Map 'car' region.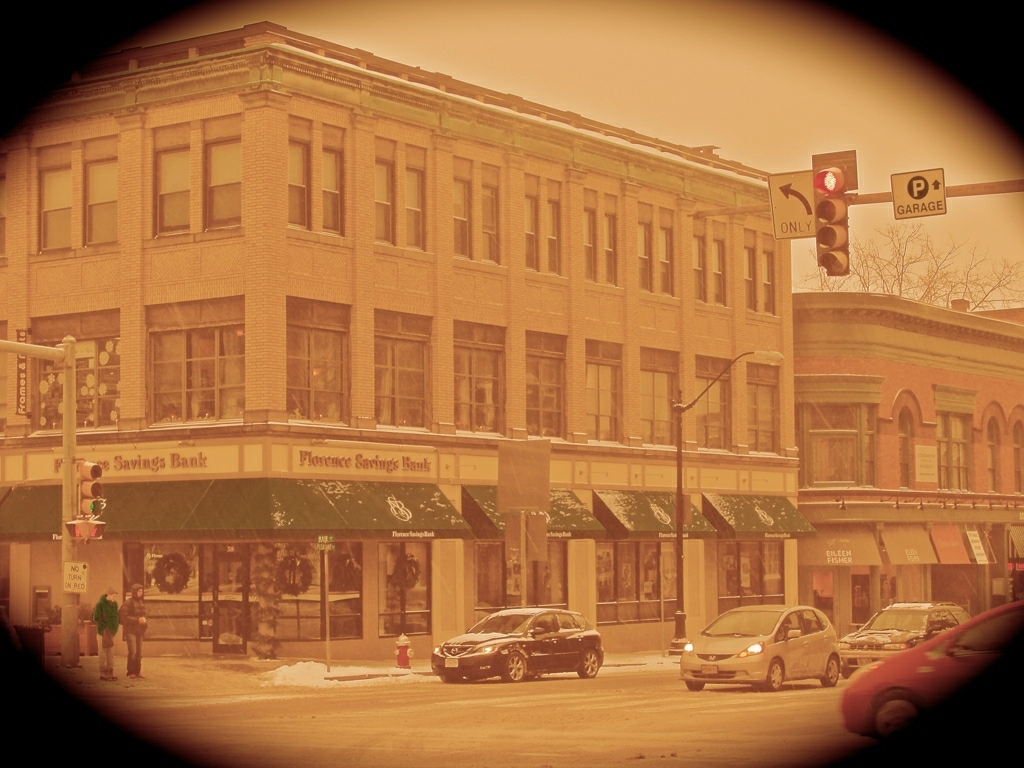
Mapped to BBox(678, 607, 847, 685).
